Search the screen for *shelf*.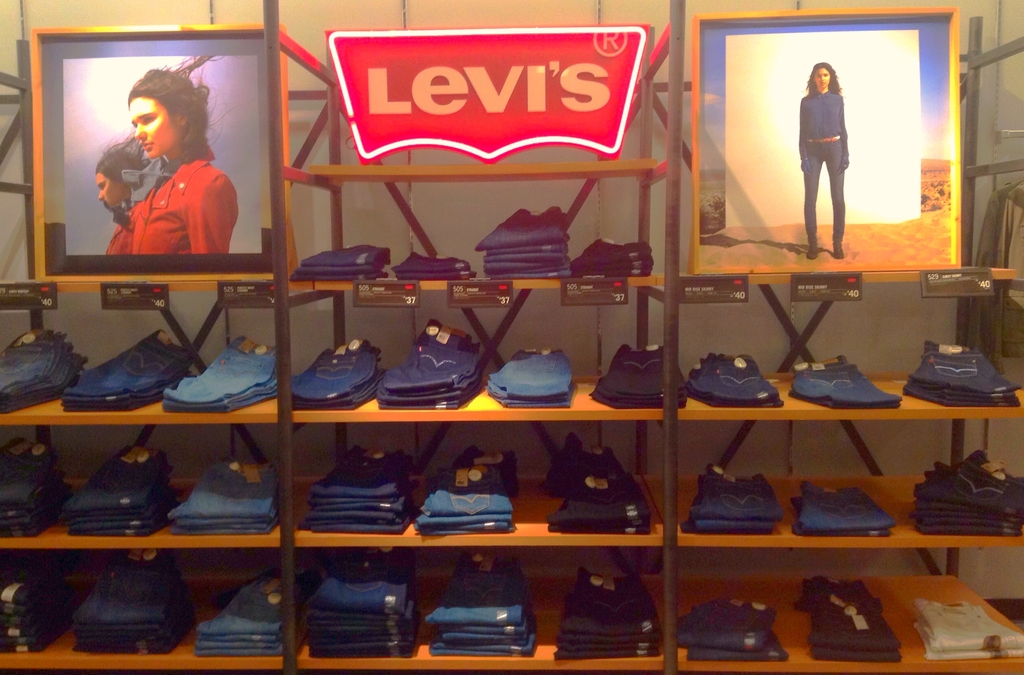
Found at {"x1": 0, "y1": 270, "x2": 274, "y2": 305}.
